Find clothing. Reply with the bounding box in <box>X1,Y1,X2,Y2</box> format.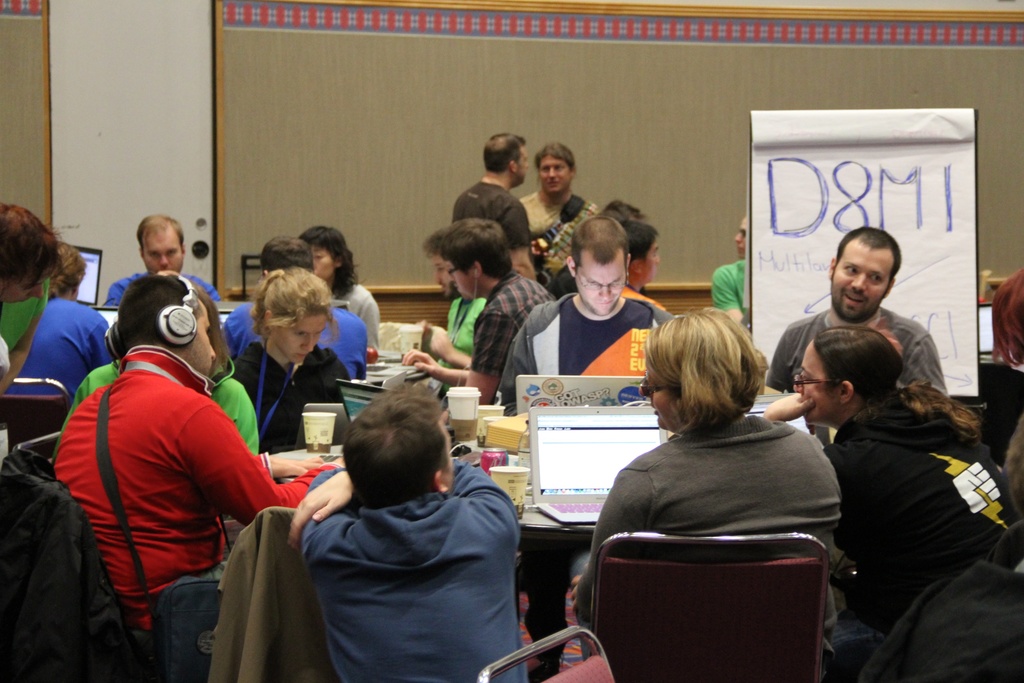
<box>273,452,535,671</box>.
